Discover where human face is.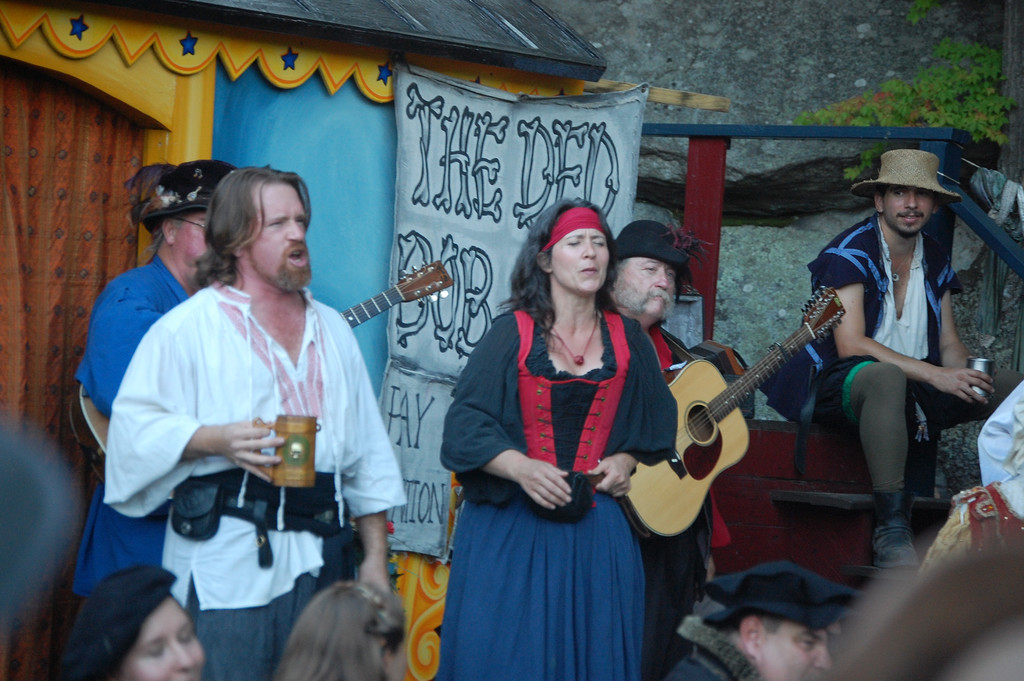
Discovered at [257, 176, 307, 292].
